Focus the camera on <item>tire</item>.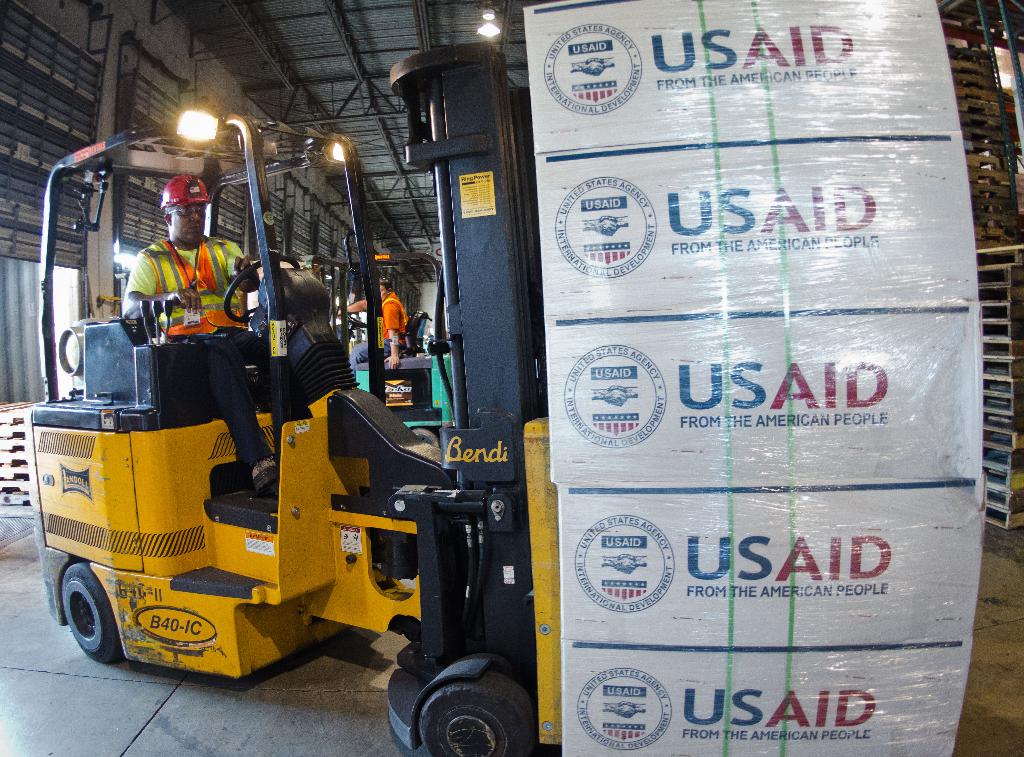
Focus region: x1=400 y1=671 x2=522 y2=749.
